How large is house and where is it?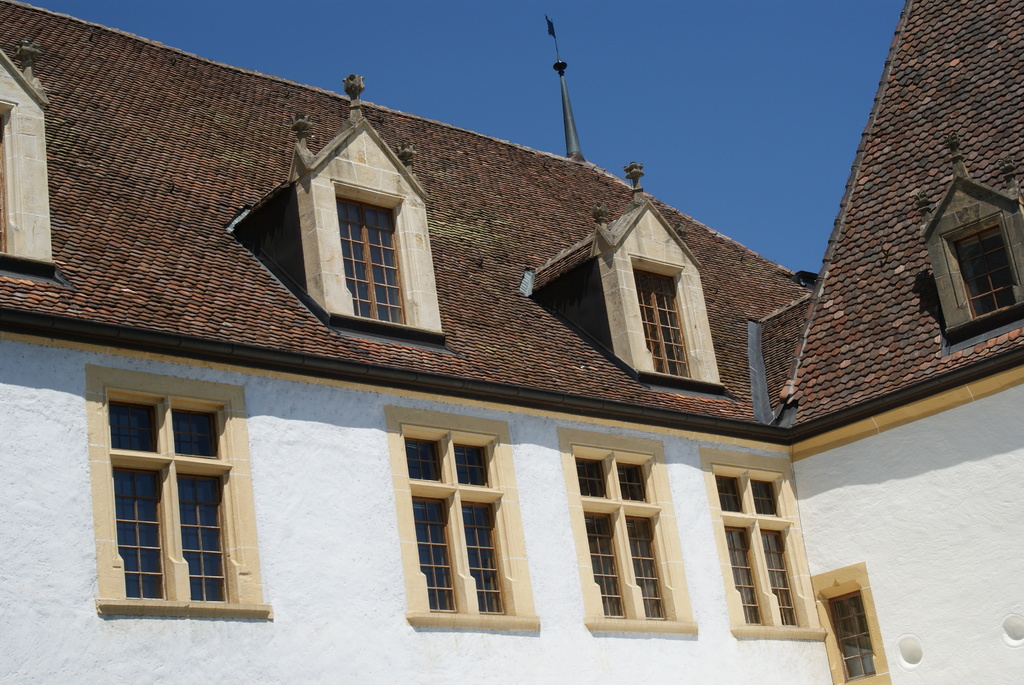
Bounding box: detection(51, 1, 996, 684).
